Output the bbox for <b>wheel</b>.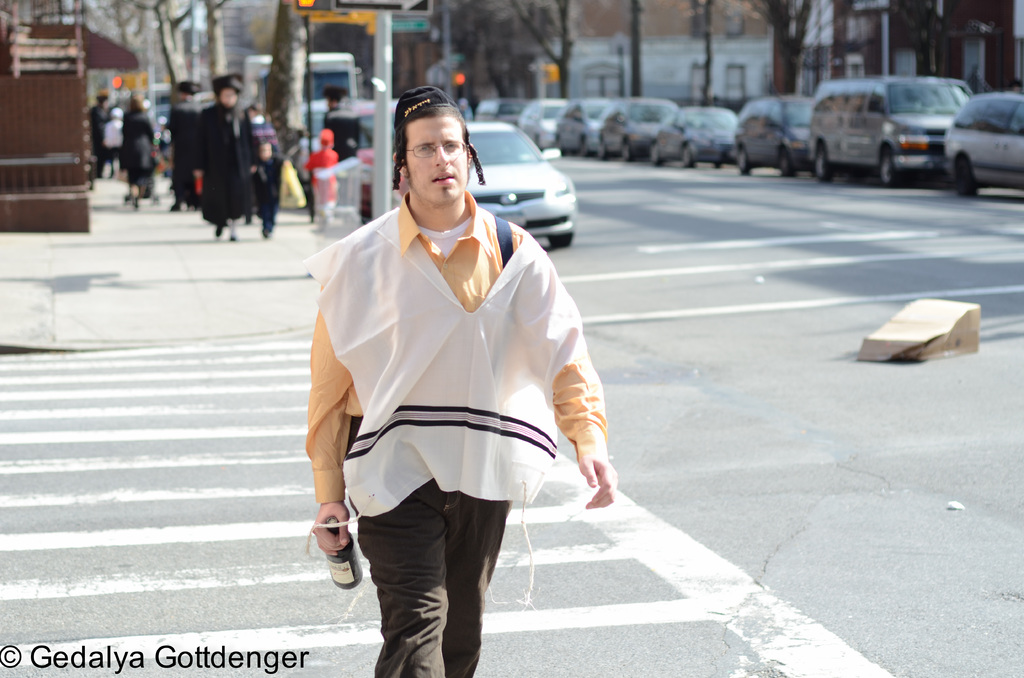
{"left": 739, "top": 145, "right": 753, "bottom": 177}.
